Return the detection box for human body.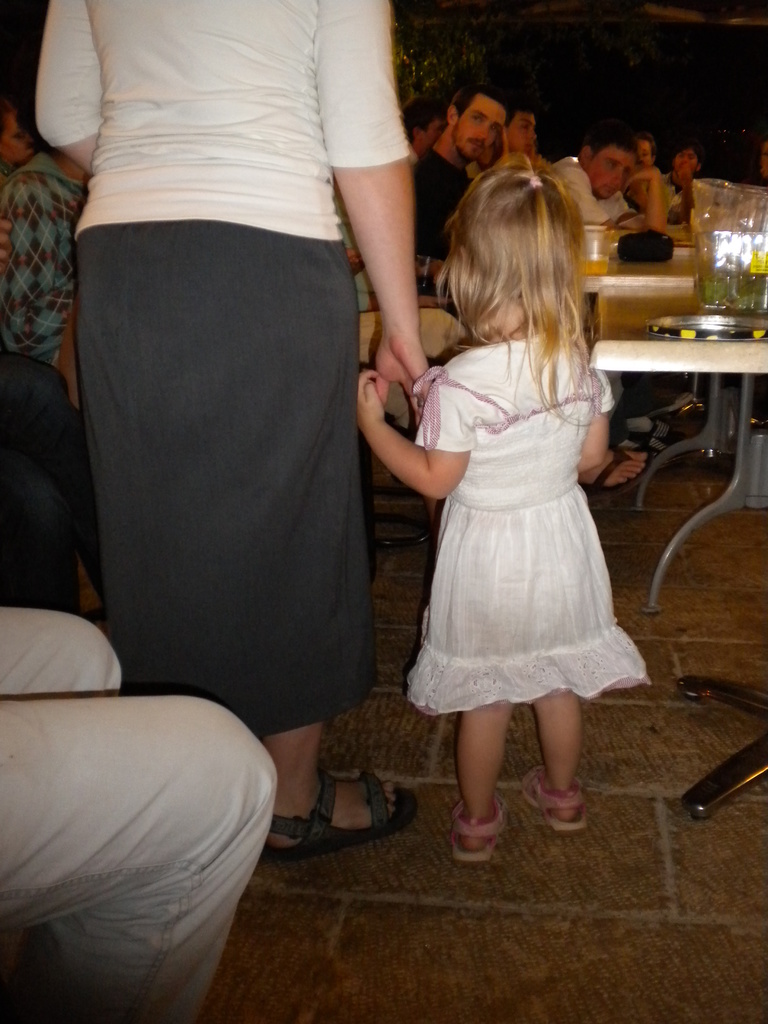
[37, 0, 426, 842].
